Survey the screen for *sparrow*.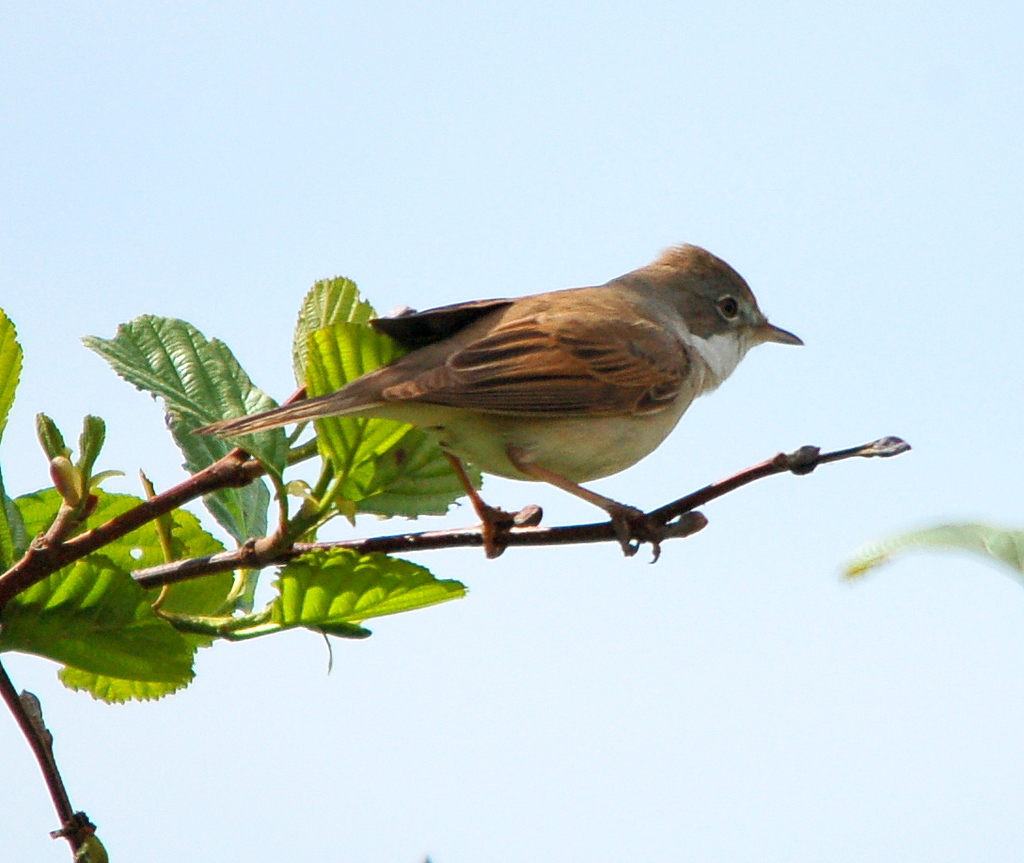
Survey found: box=[185, 236, 803, 561].
